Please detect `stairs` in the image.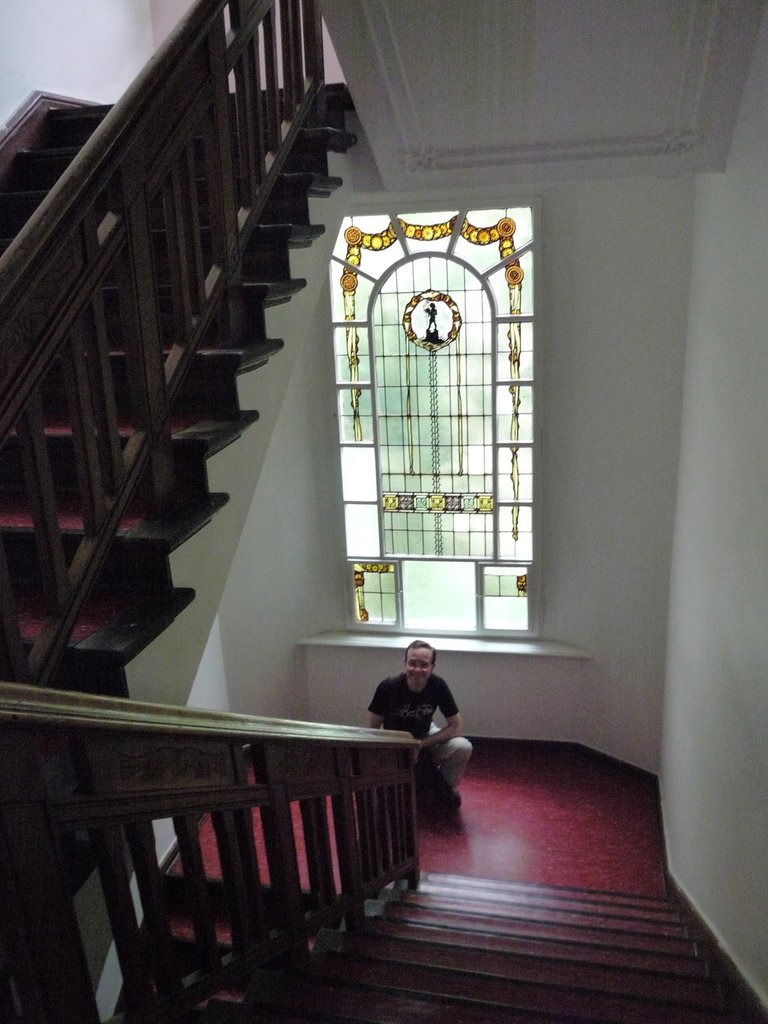
BBox(193, 863, 750, 1023).
